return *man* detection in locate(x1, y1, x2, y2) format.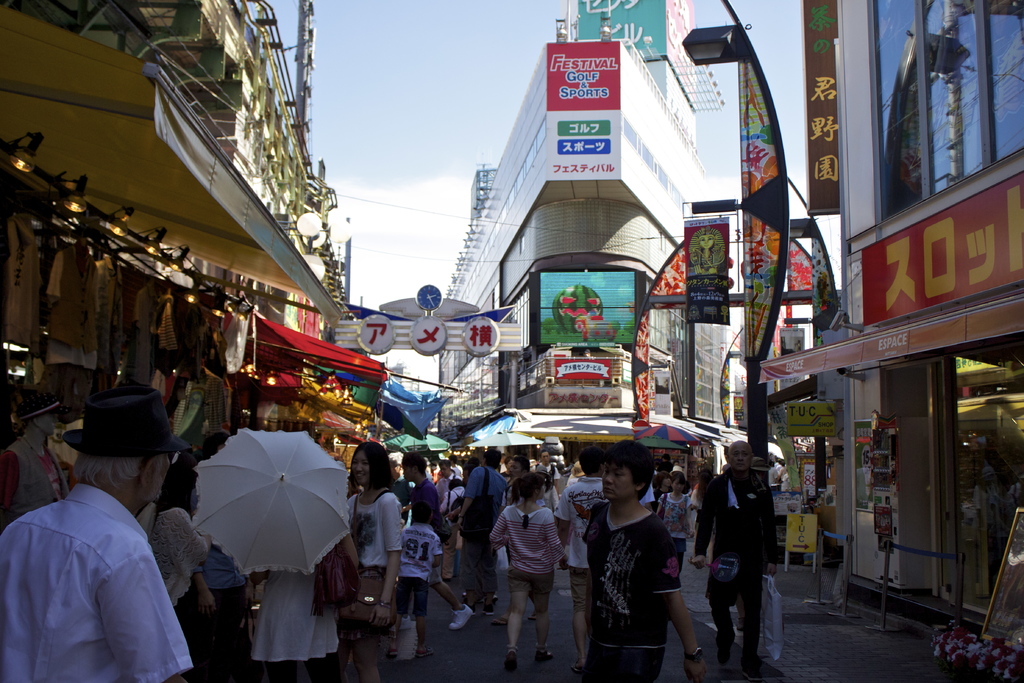
locate(432, 458, 466, 508).
